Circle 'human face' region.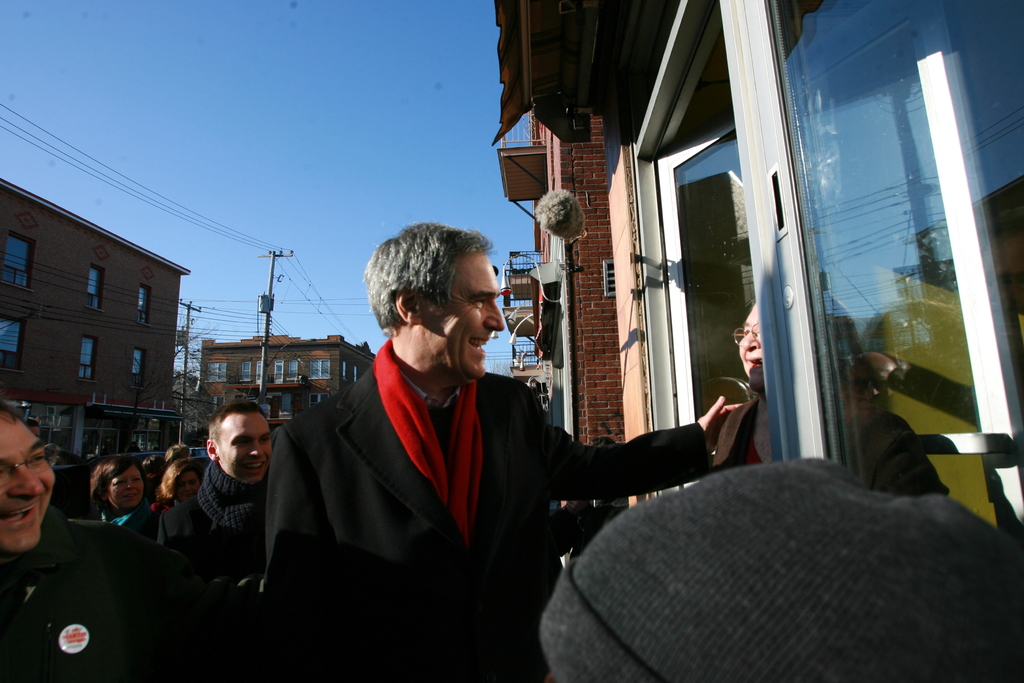
Region: left=174, top=473, right=199, bottom=504.
